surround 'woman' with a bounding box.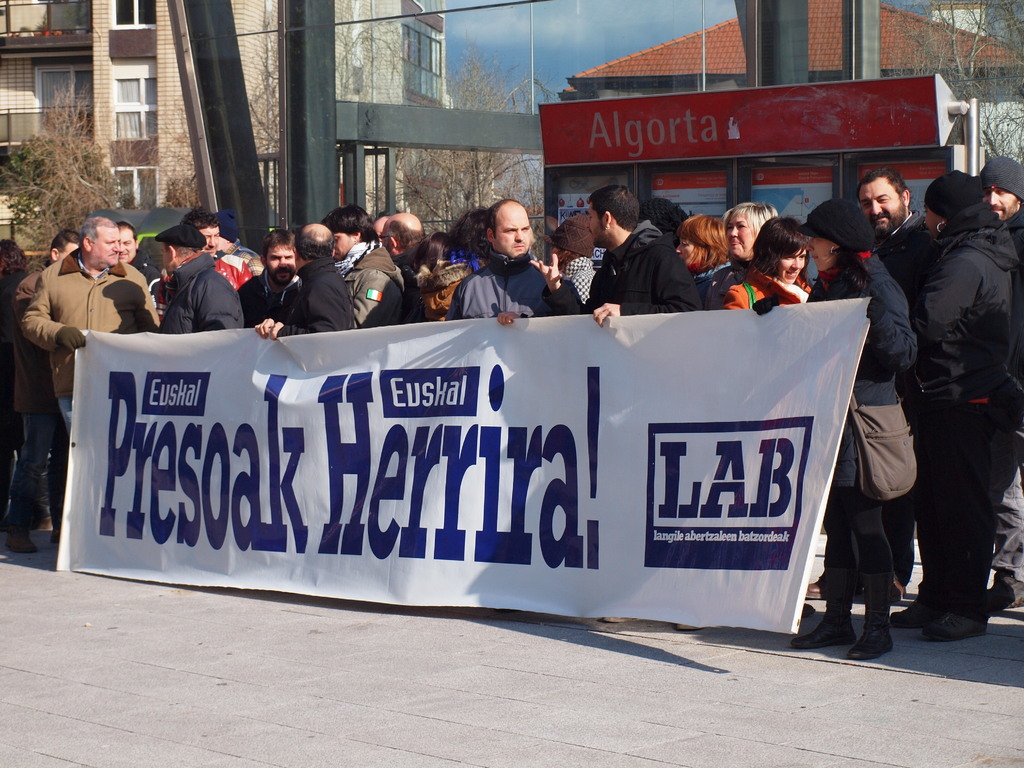
region(733, 220, 818, 307).
